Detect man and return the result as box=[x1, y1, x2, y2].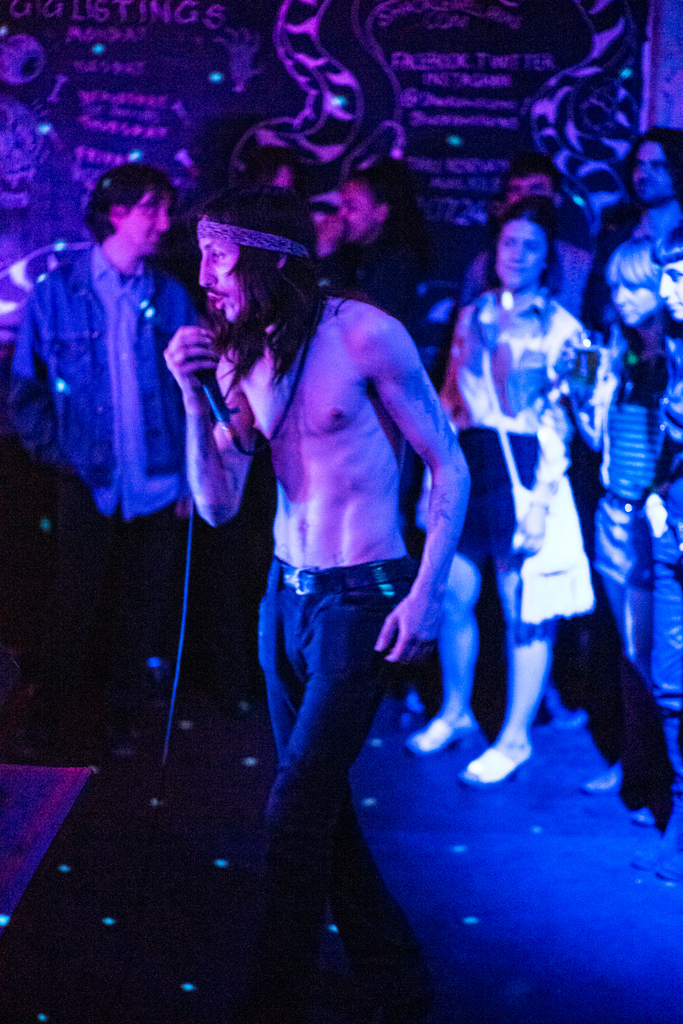
box=[173, 197, 522, 965].
